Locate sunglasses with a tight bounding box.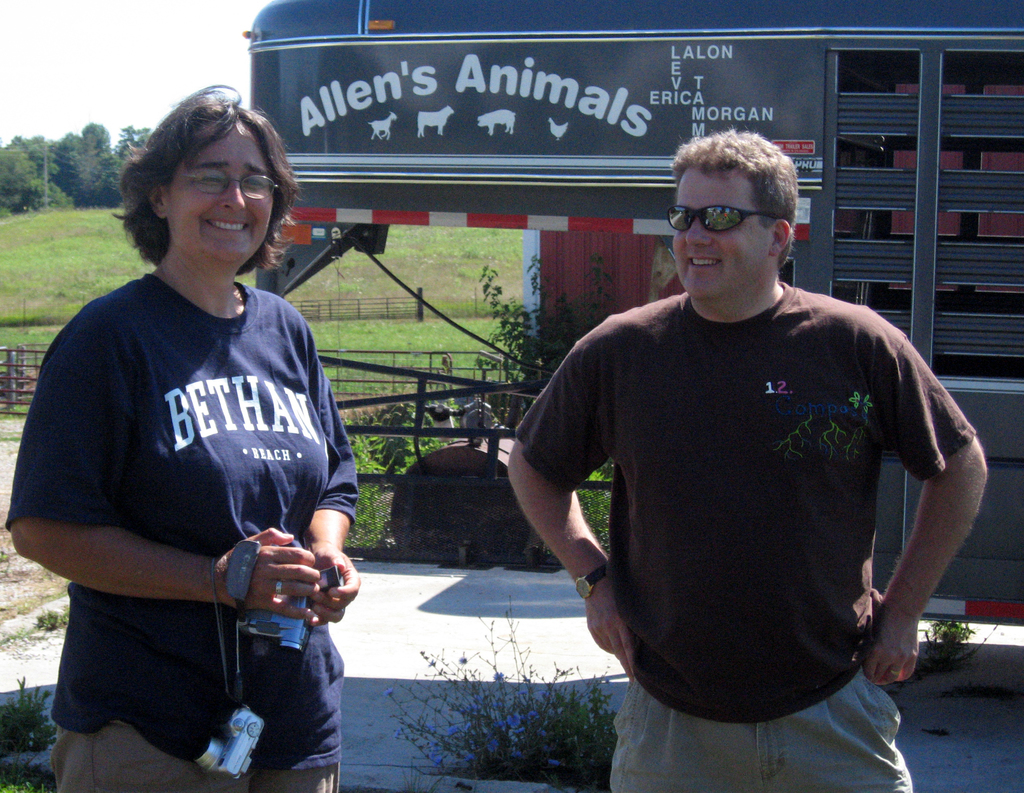
BBox(662, 206, 776, 233).
